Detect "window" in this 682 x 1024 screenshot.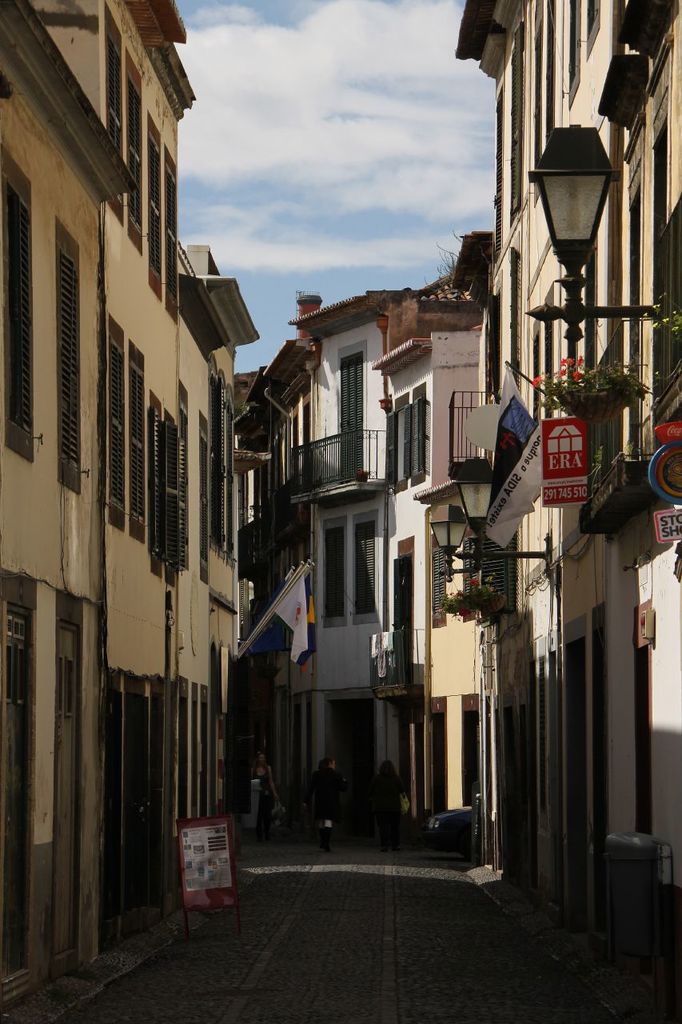
Detection: bbox(105, 310, 126, 534).
